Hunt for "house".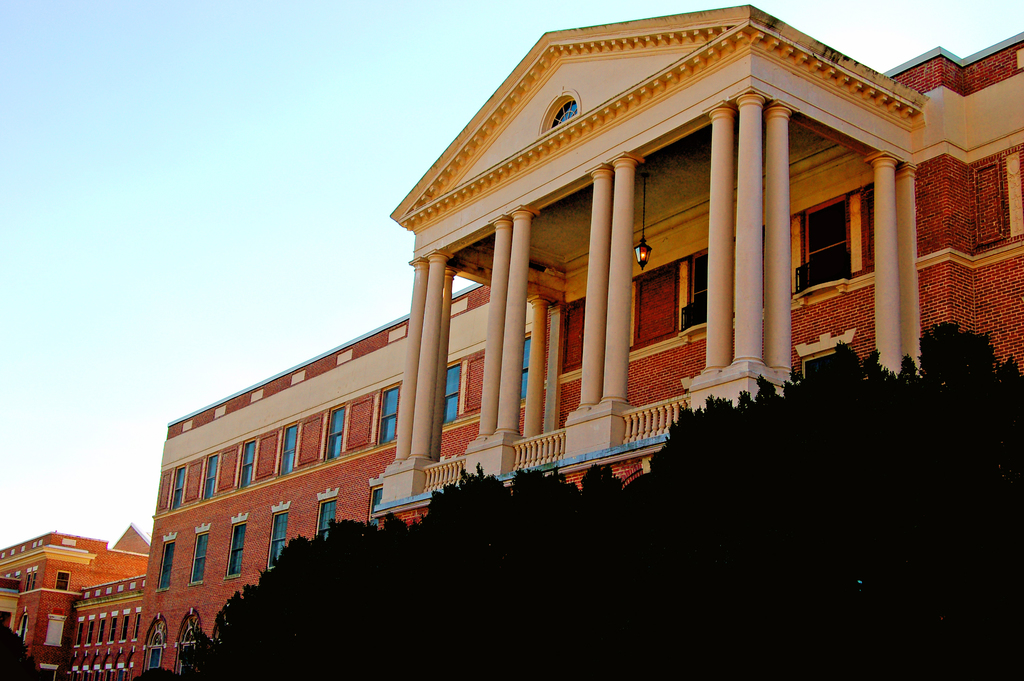
Hunted down at (x1=0, y1=521, x2=159, y2=680).
